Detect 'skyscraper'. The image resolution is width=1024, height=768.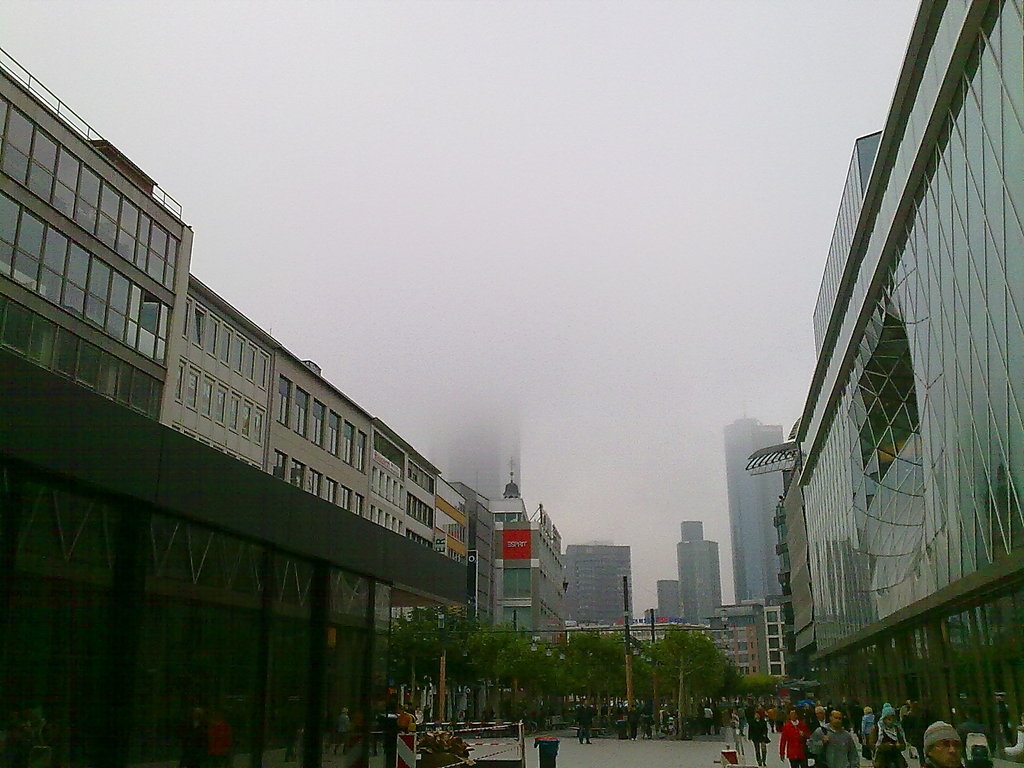
l=747, t=0, r=1023, b=757.
